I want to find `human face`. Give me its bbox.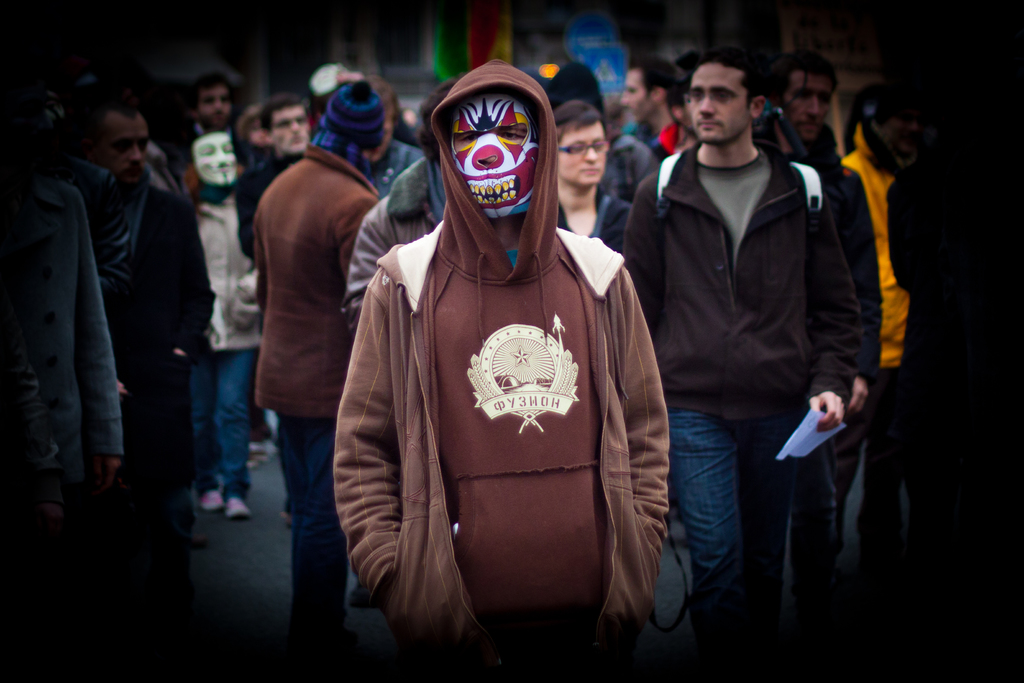
(left=864, top=95, right=922, bottom=163).
